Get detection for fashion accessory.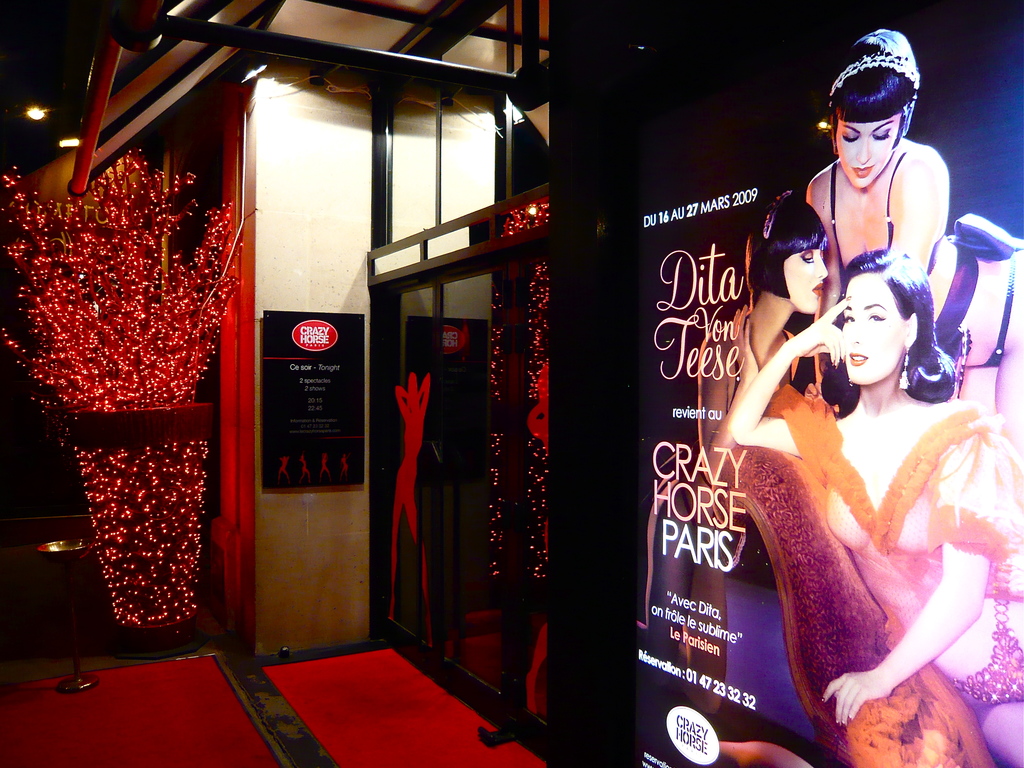
Detection: BBox(826, 52, 919, 101).
